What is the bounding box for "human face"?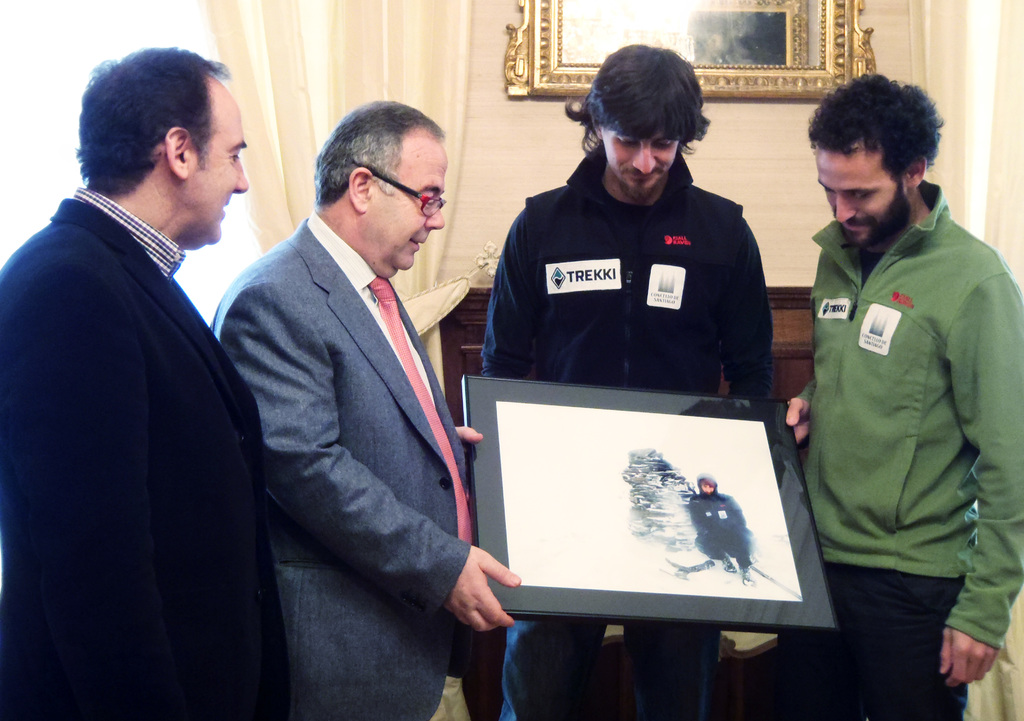
rect(813, 151, 904, 254).
